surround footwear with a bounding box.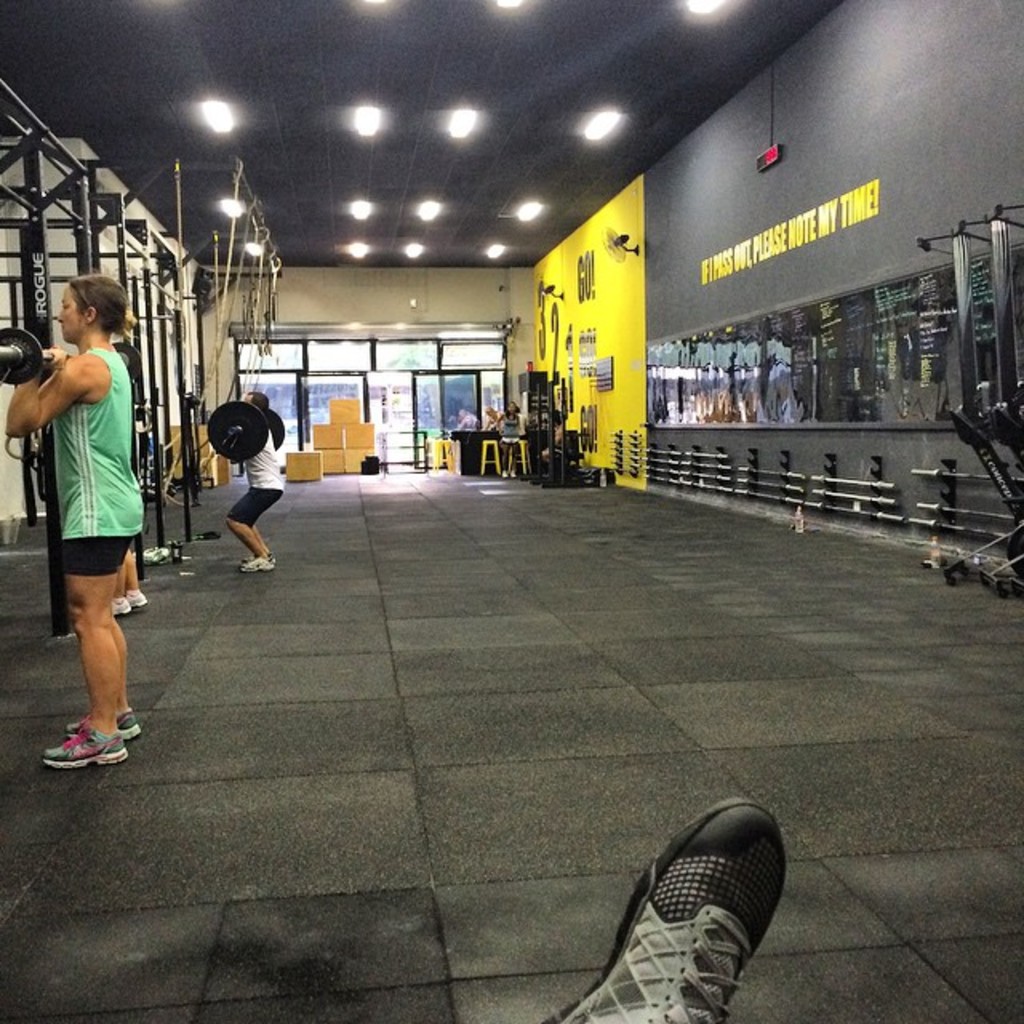
(40, 714, 131, 765).
